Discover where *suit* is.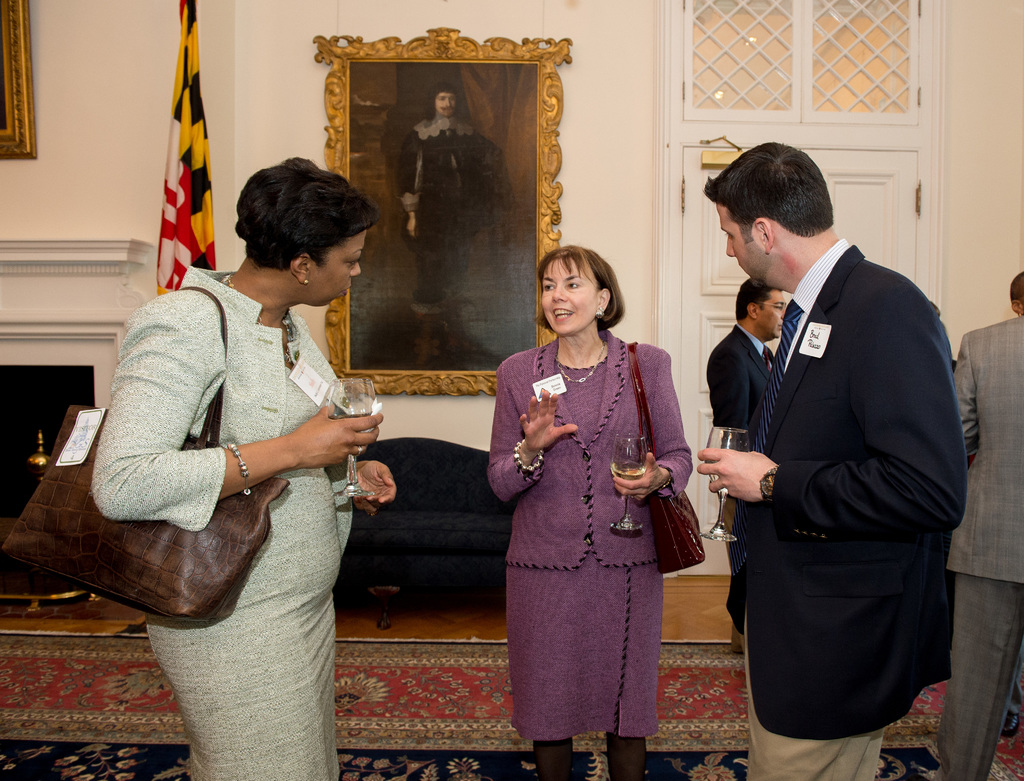
Discovered at <bbox>697, 188, 978, 764</bbox>.
